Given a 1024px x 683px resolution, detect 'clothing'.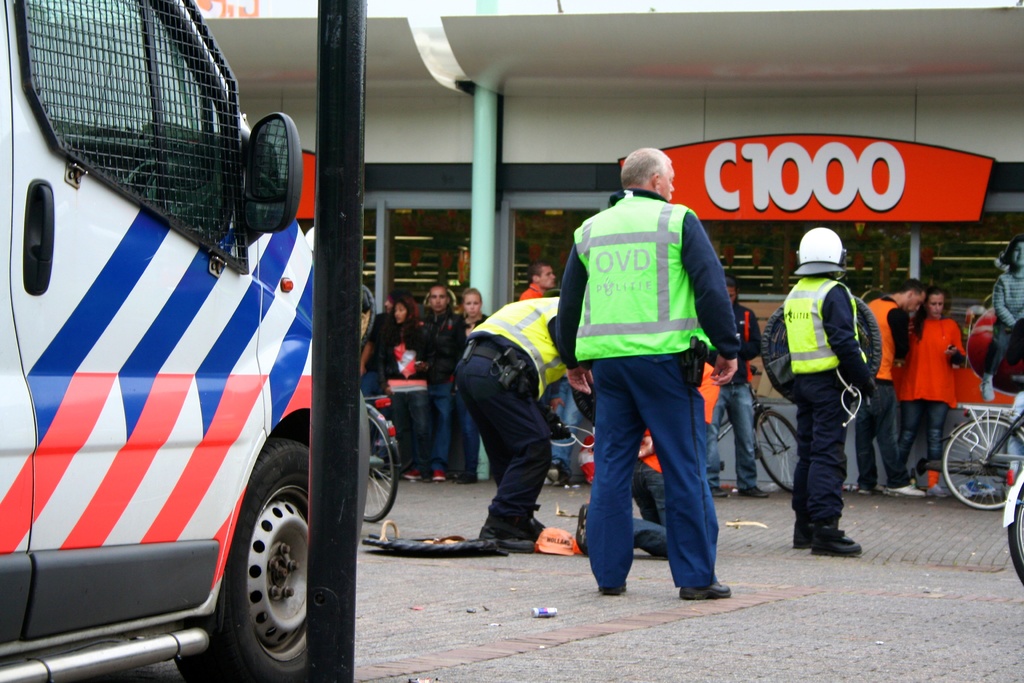
detection(385, 322, 429, 475).
